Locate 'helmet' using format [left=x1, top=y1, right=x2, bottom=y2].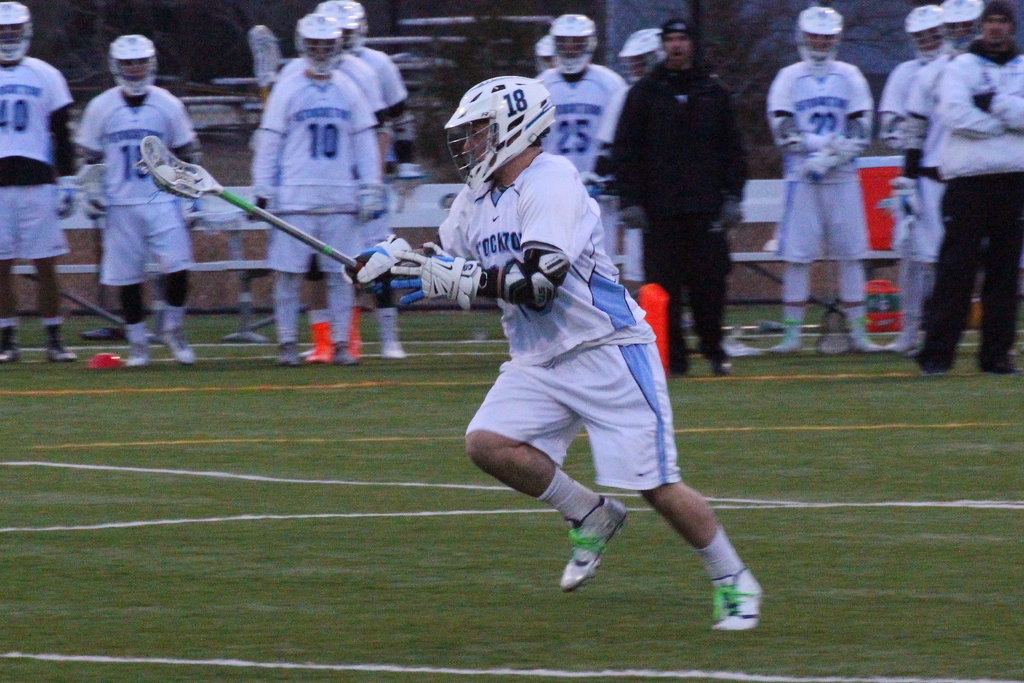
[left=796, top=4, right=847, bottom=79].
